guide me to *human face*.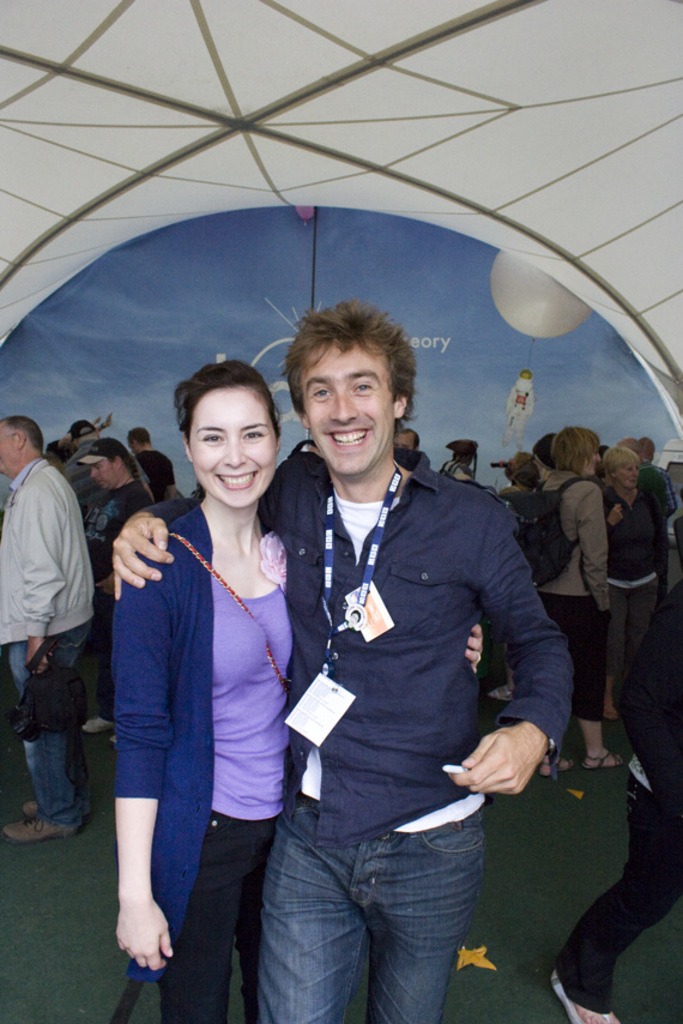
Guidance: detection(90, 454, 127, 487).
